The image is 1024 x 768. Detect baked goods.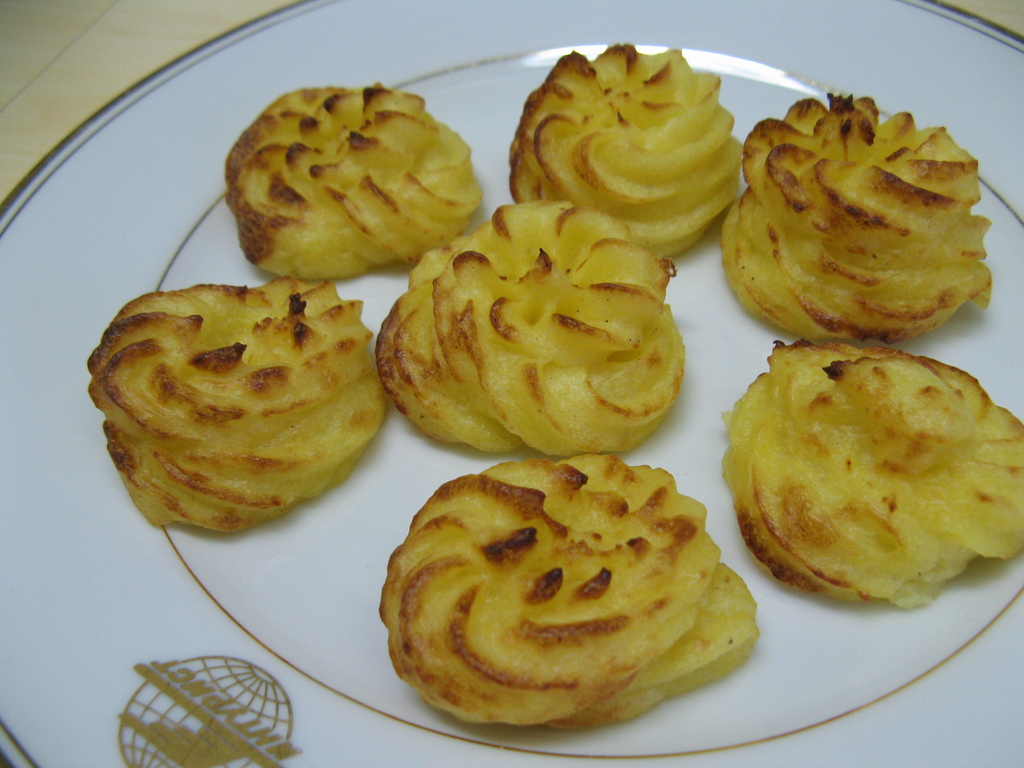
Detection: 375 201 689 452.
